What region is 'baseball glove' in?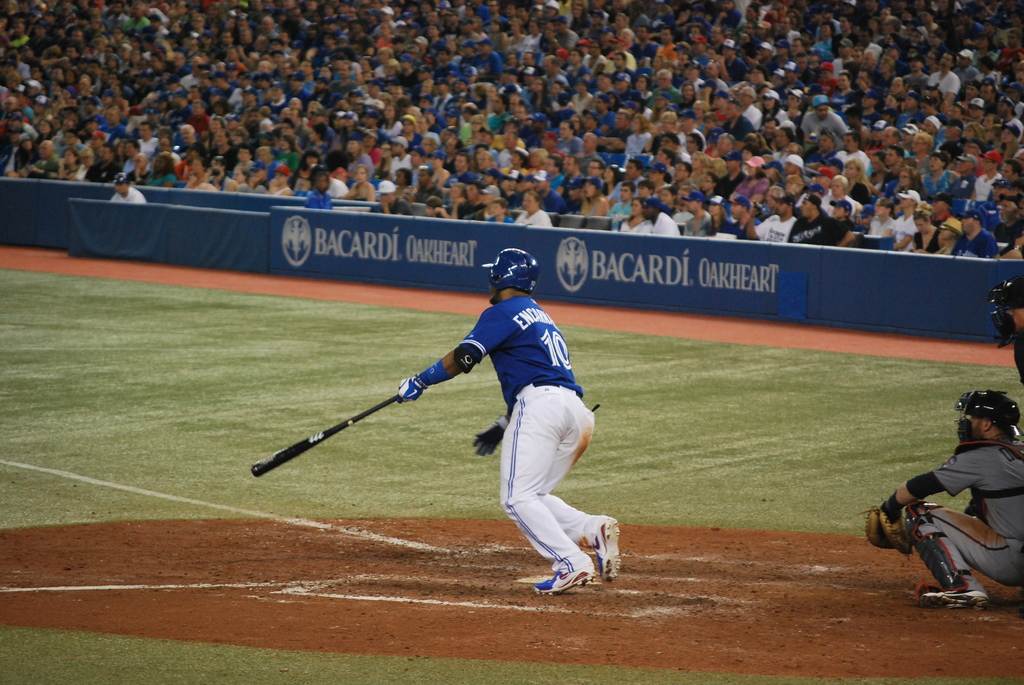
[left=471, top=424, right=507, bottom=458].
